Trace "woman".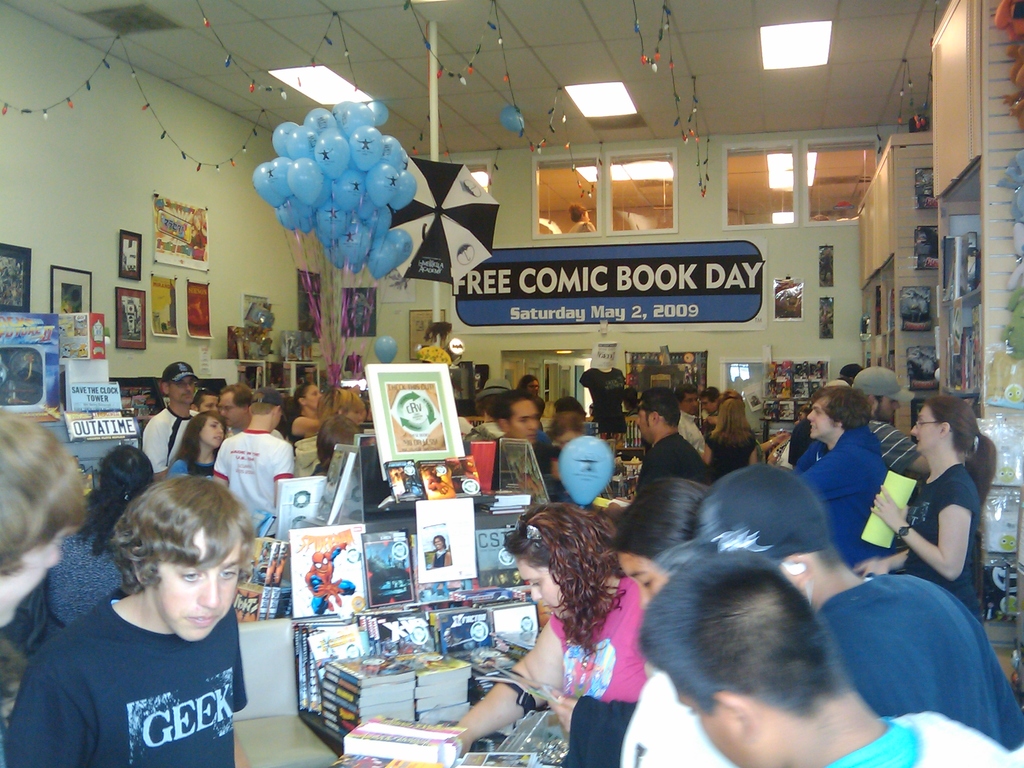
Traced to 695 390 780 477.
